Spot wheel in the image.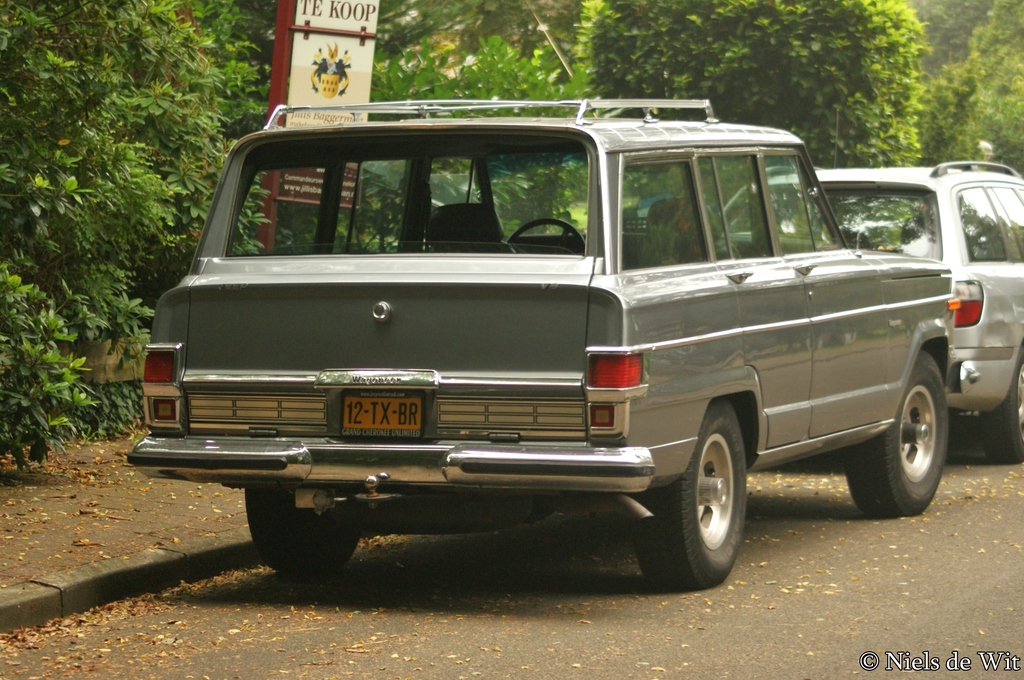
wheel found at <region>508, 218, 584, 253</region>.
